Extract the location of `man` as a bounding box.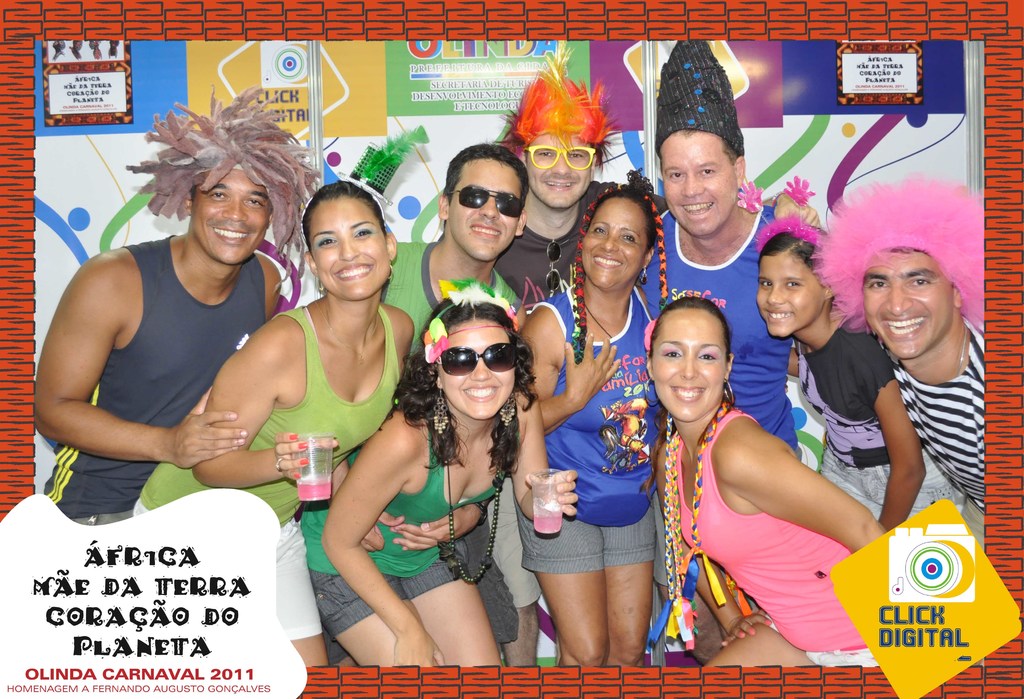
l=493, t=64, r=674, b=666.
